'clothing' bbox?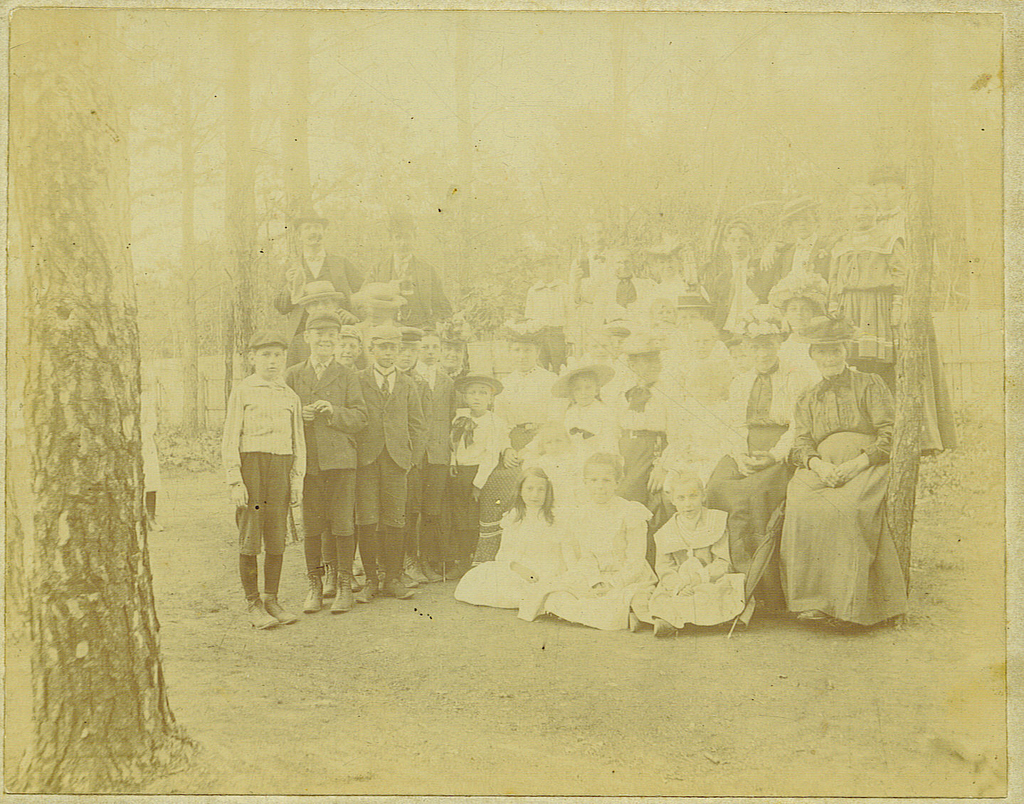
<region>287, 351, 370, 545</region>
